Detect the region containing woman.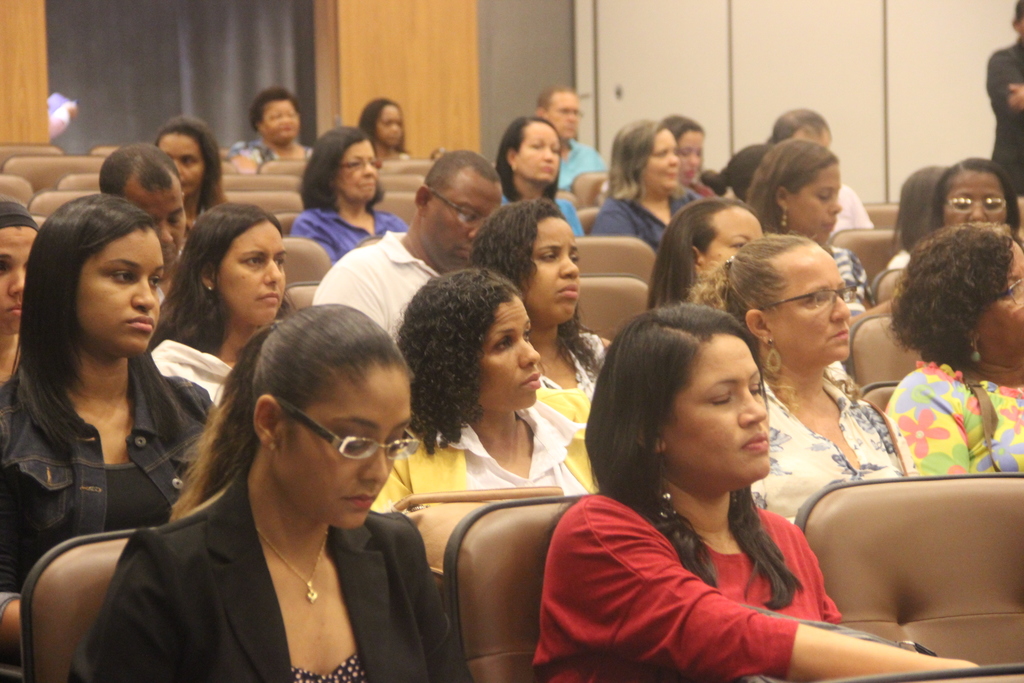
(144,199,301,406).
